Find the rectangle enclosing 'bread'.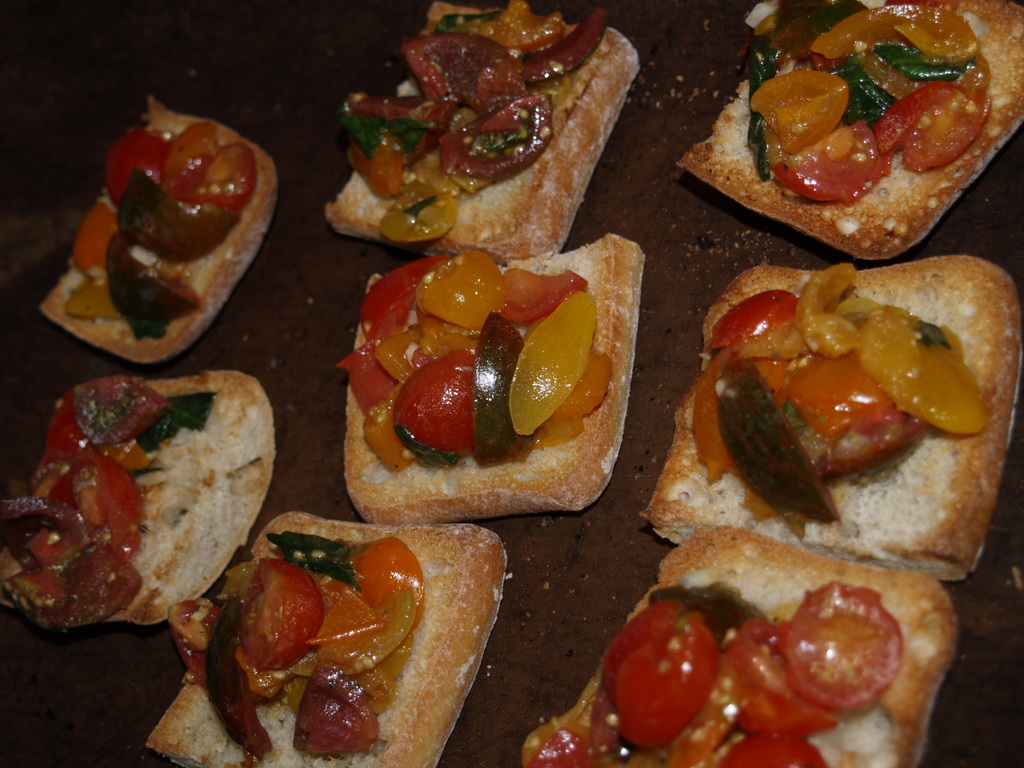
[left=525, top=522, right=952, bottom=767].
